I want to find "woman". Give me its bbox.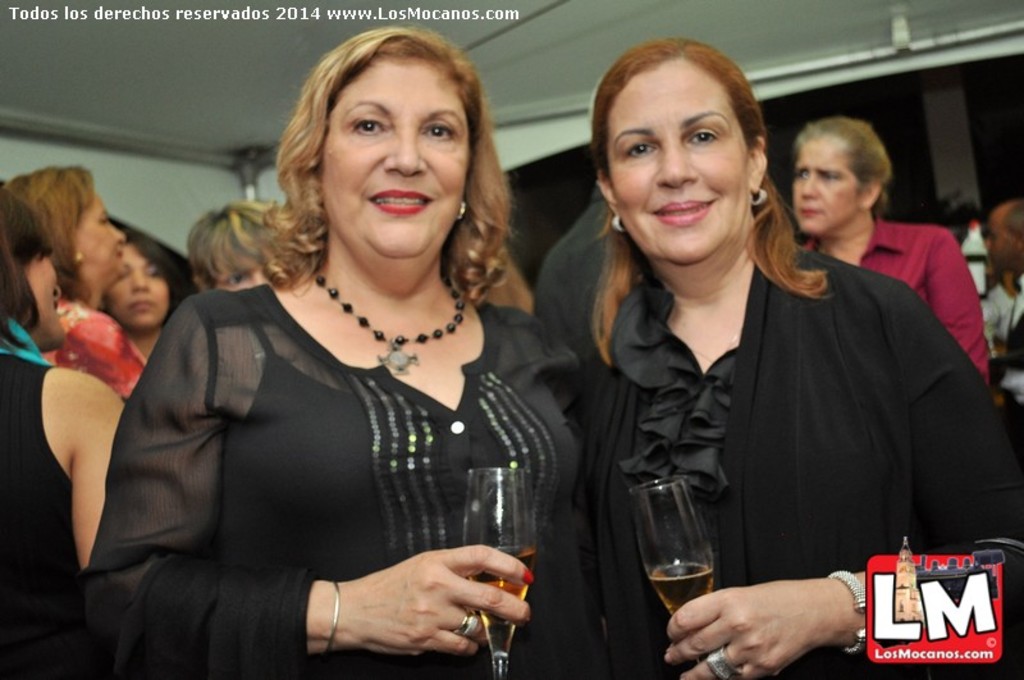
bbox=(99, 222, 189, 366).
